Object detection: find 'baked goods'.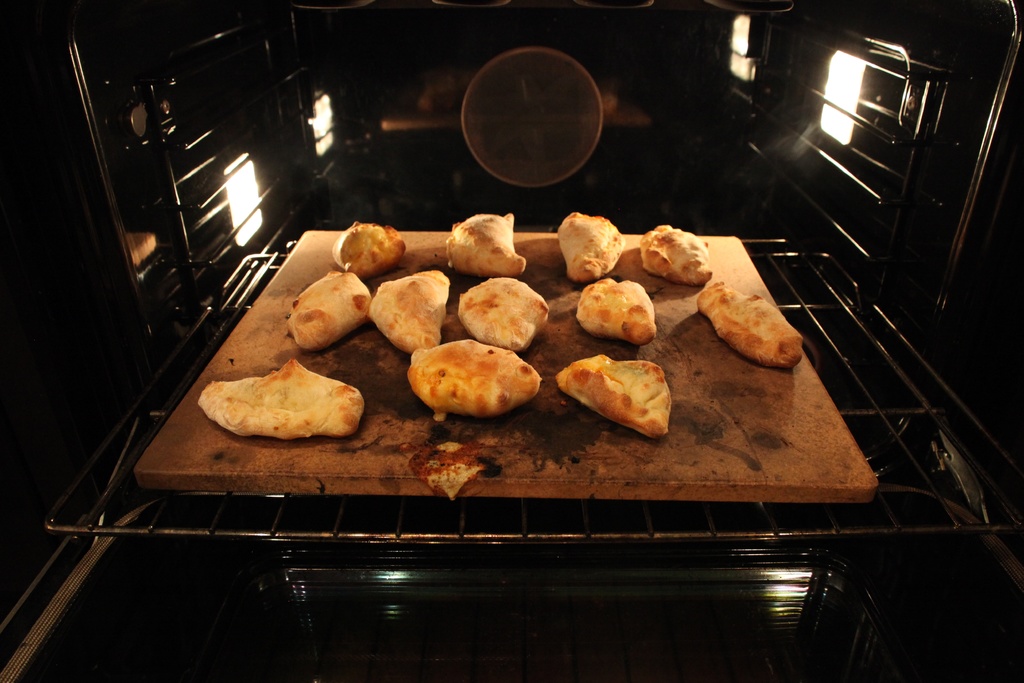
left=555, top=357, right=674, bottom=436.
